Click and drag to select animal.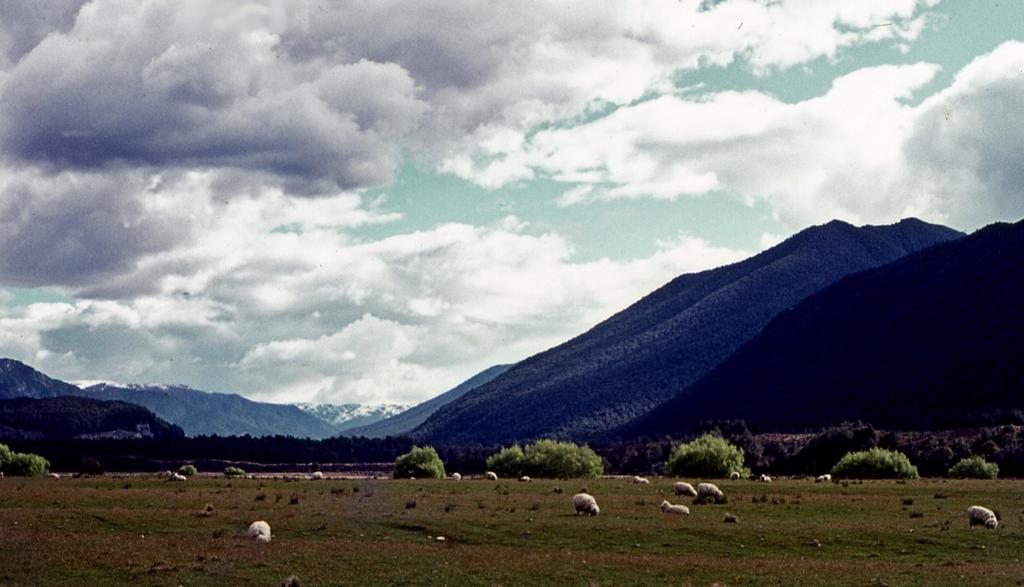
Selection: x1=519 y1=473 x2=535 y2=487.
